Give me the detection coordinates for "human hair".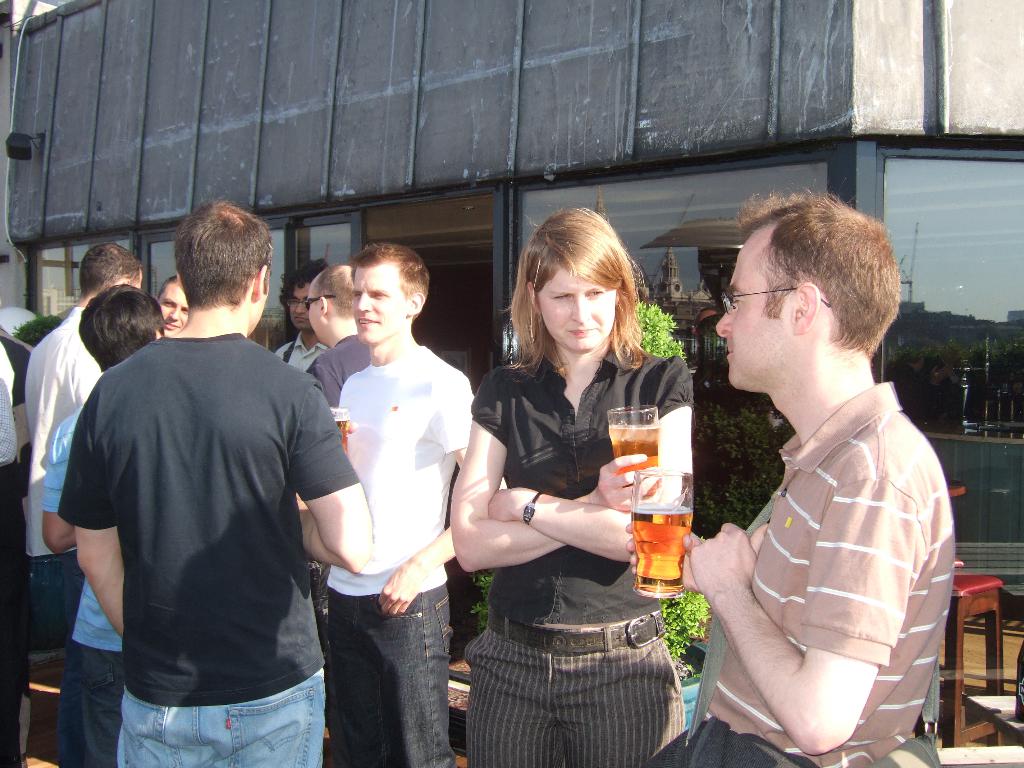
bbox=(172, 193, 275, 315).
